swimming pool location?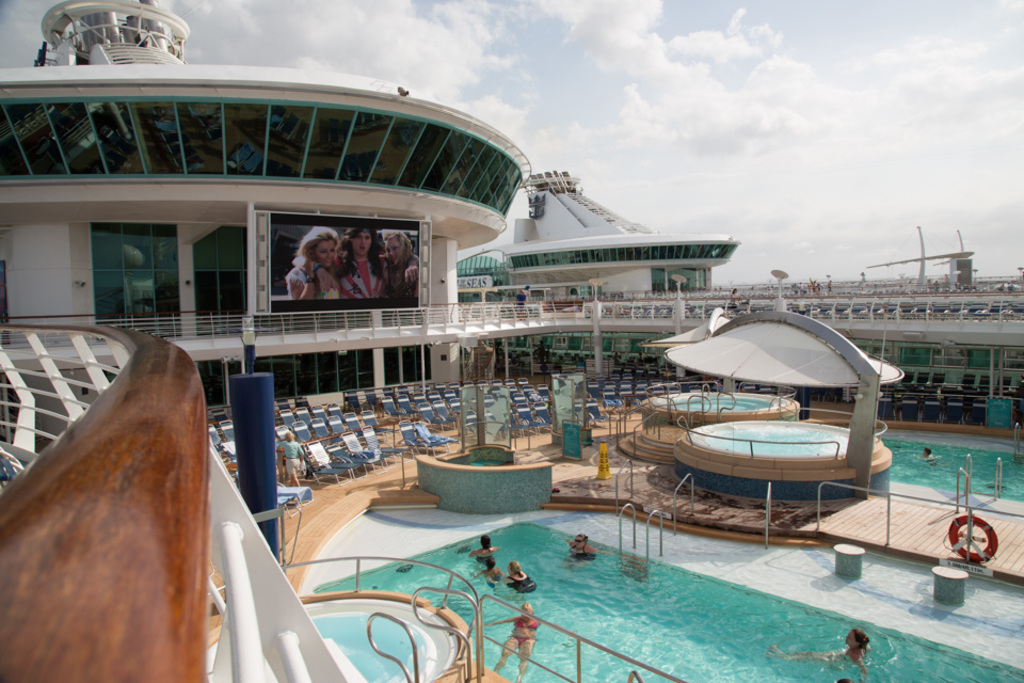
crop(339, 496, 954, 674)
